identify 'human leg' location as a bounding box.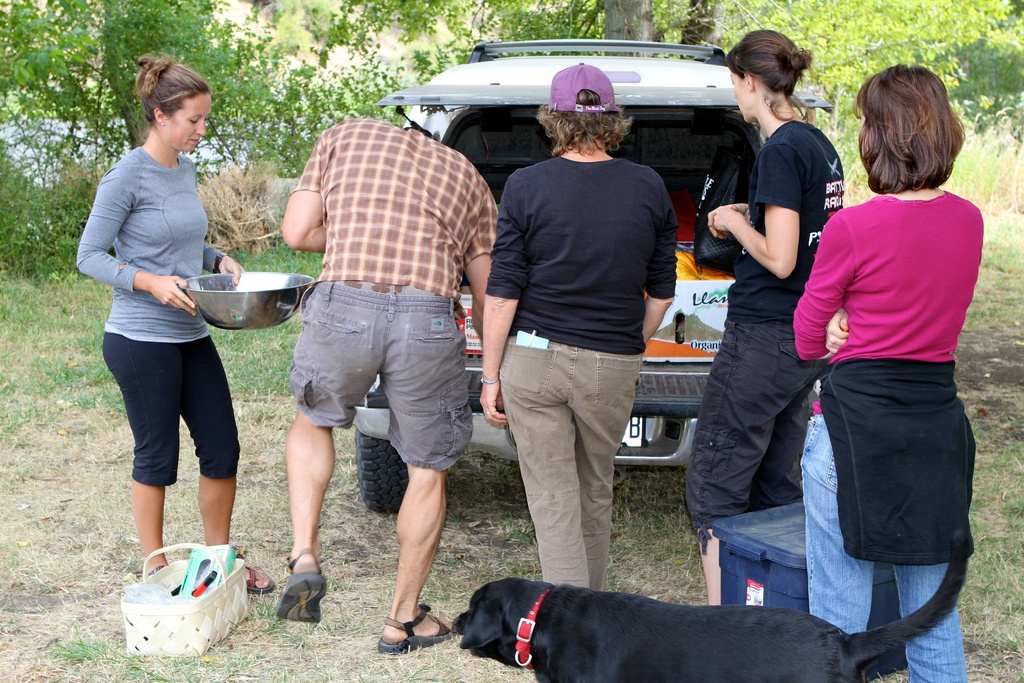
bbox(499, 320, 588, 588).
